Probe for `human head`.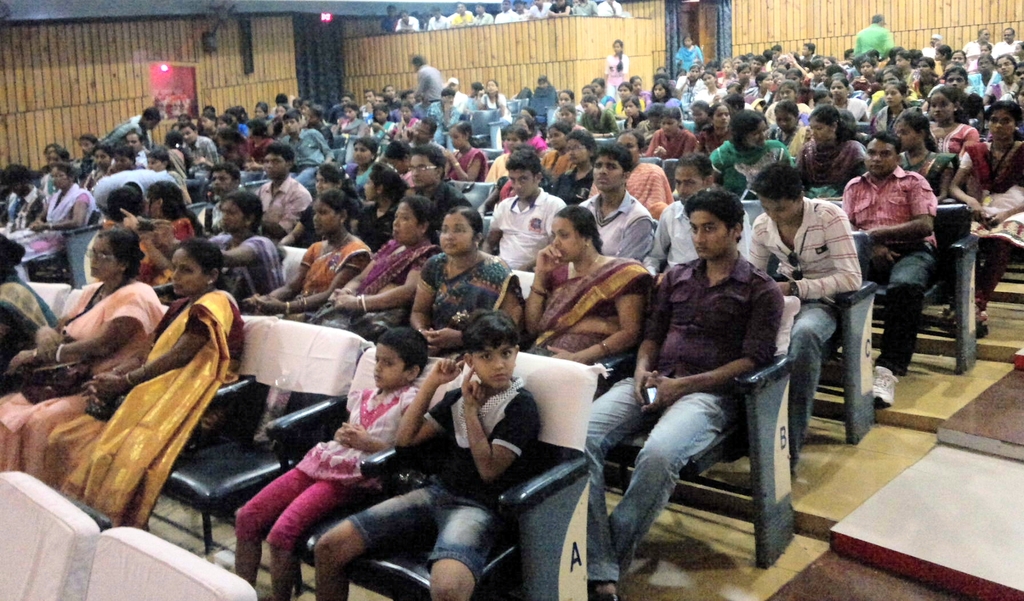
Probe result: locate(593, 144, 634, 195).
